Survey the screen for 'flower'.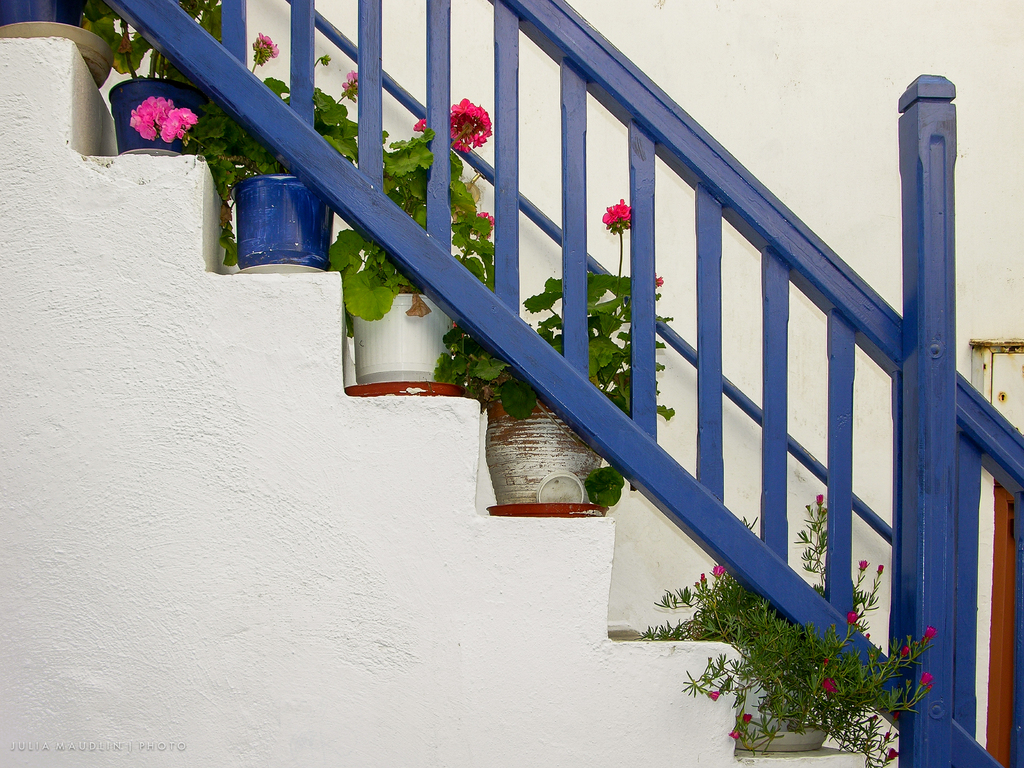
Survey found: (left=254, top=33, right=278, bottom=54).
